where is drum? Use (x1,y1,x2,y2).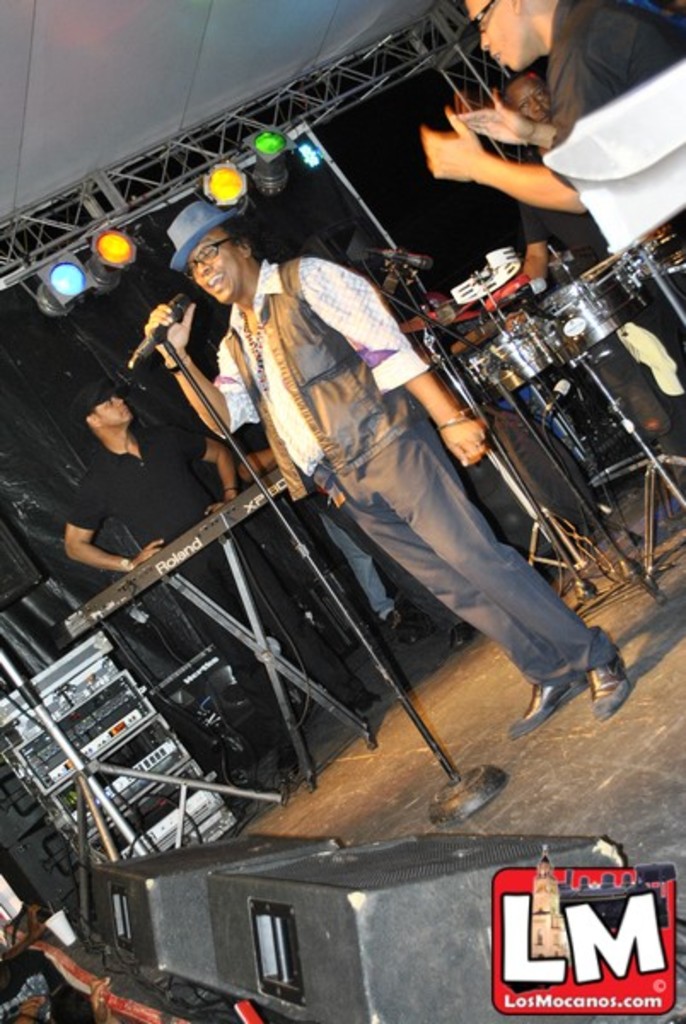
(608,201,684,295).
